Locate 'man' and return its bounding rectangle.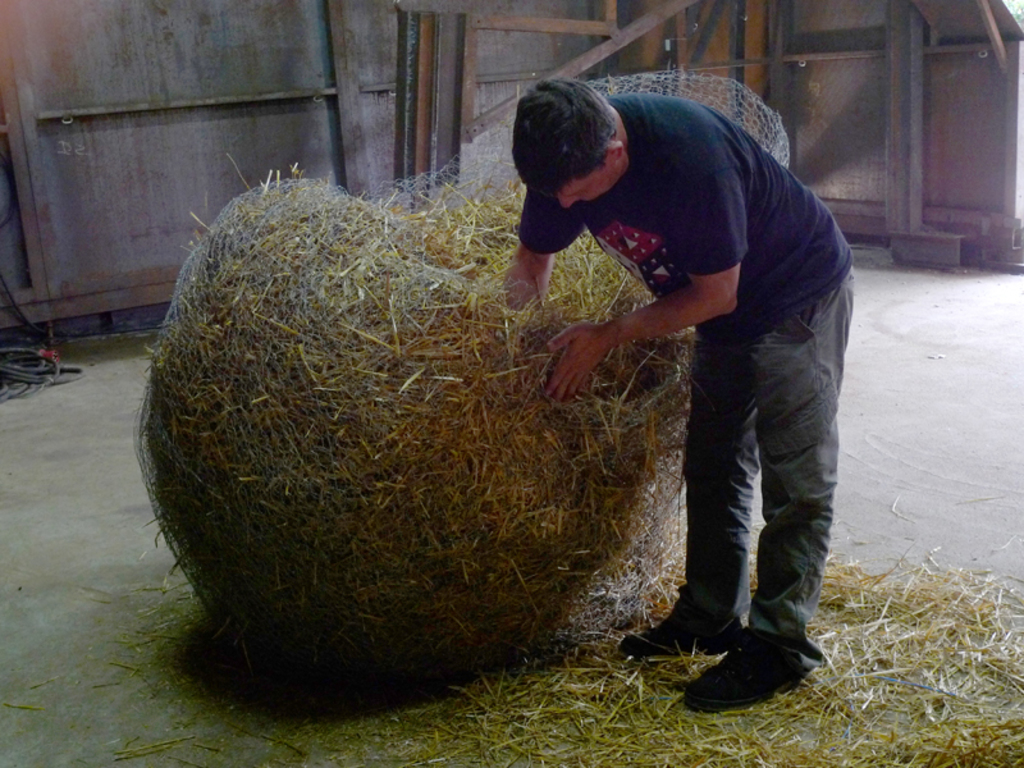
BBox(493, 67, 863, 714).
